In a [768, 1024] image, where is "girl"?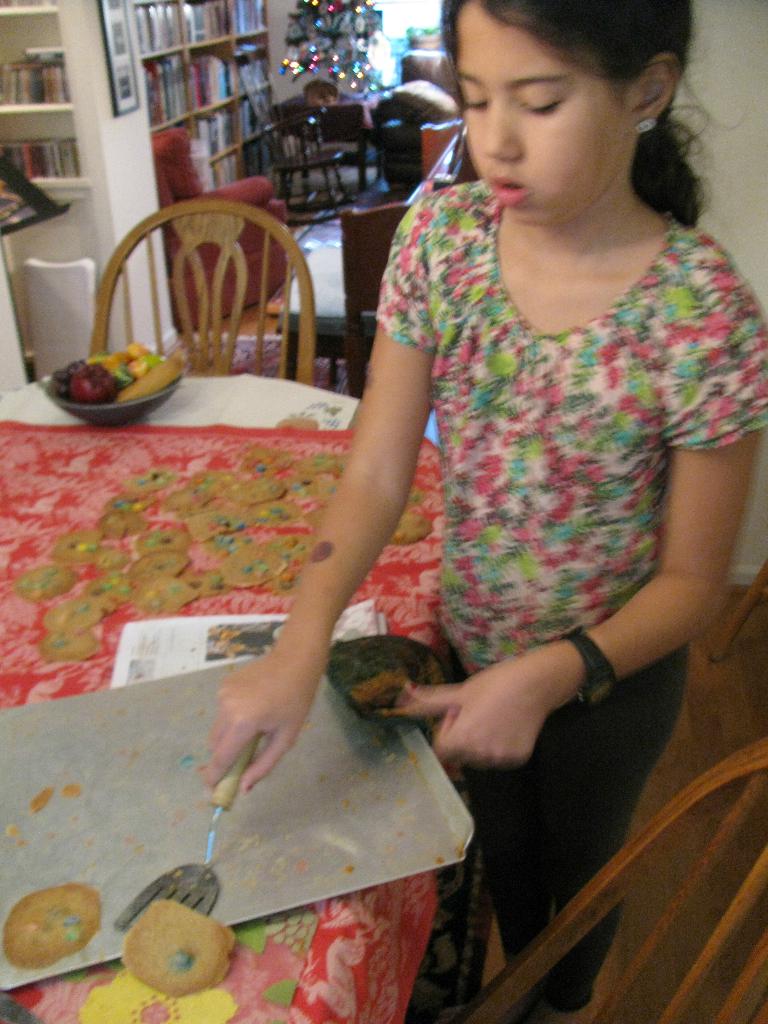
box(198, 0, 767, 1023).
